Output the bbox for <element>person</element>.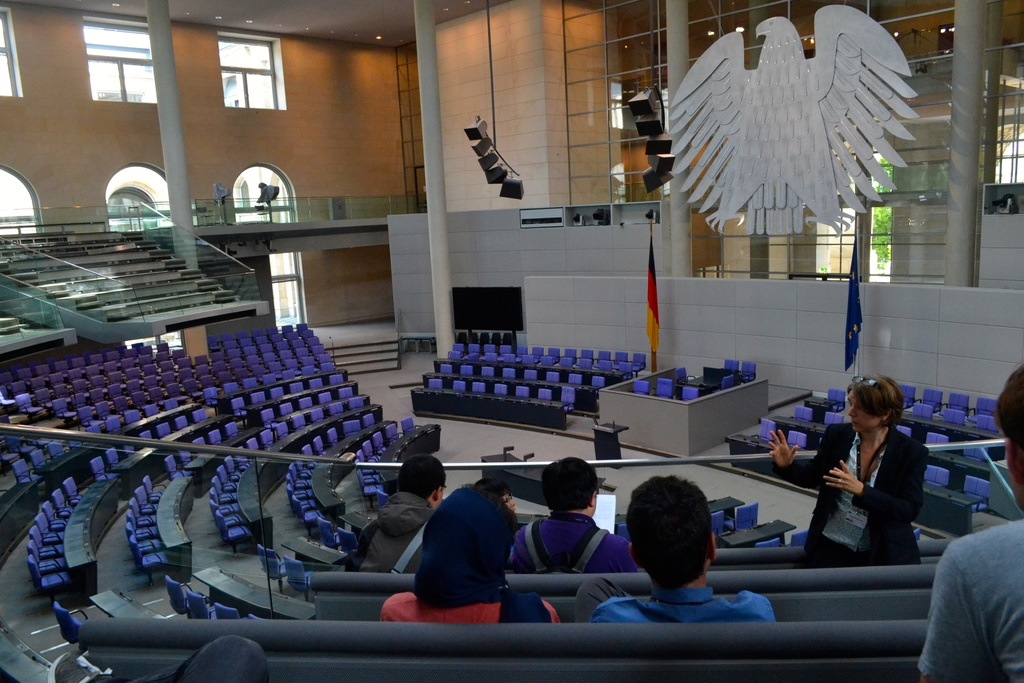
520,461,630,621.
